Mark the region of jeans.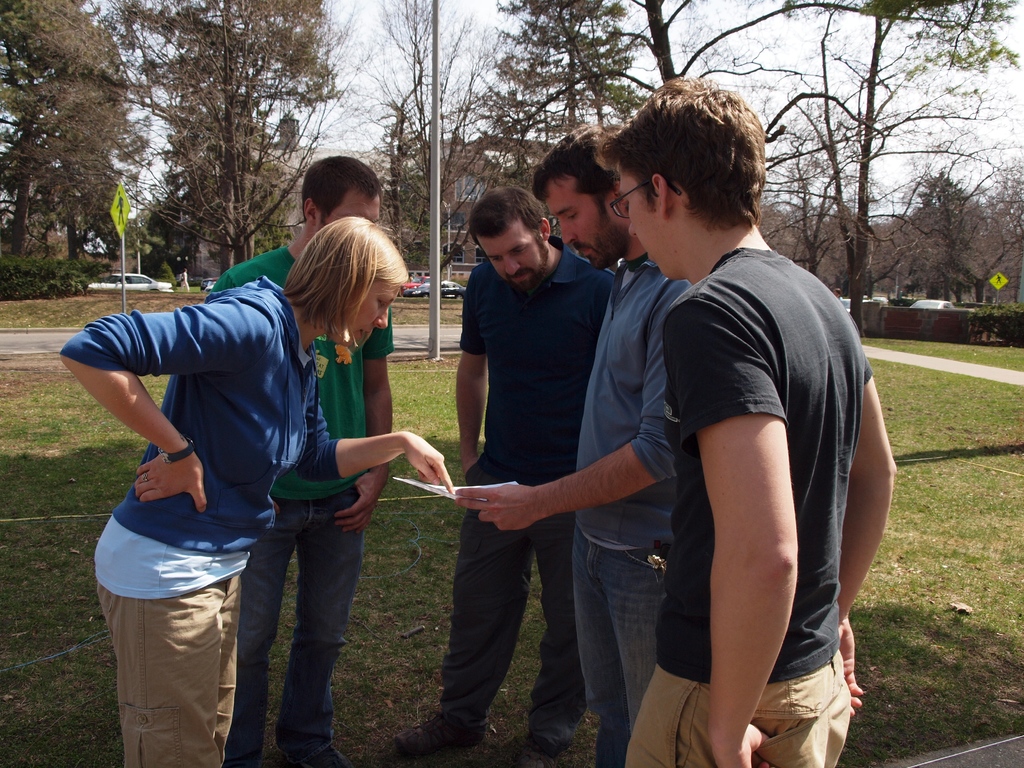
Region: l=542, t=509, r=680, b=748.
